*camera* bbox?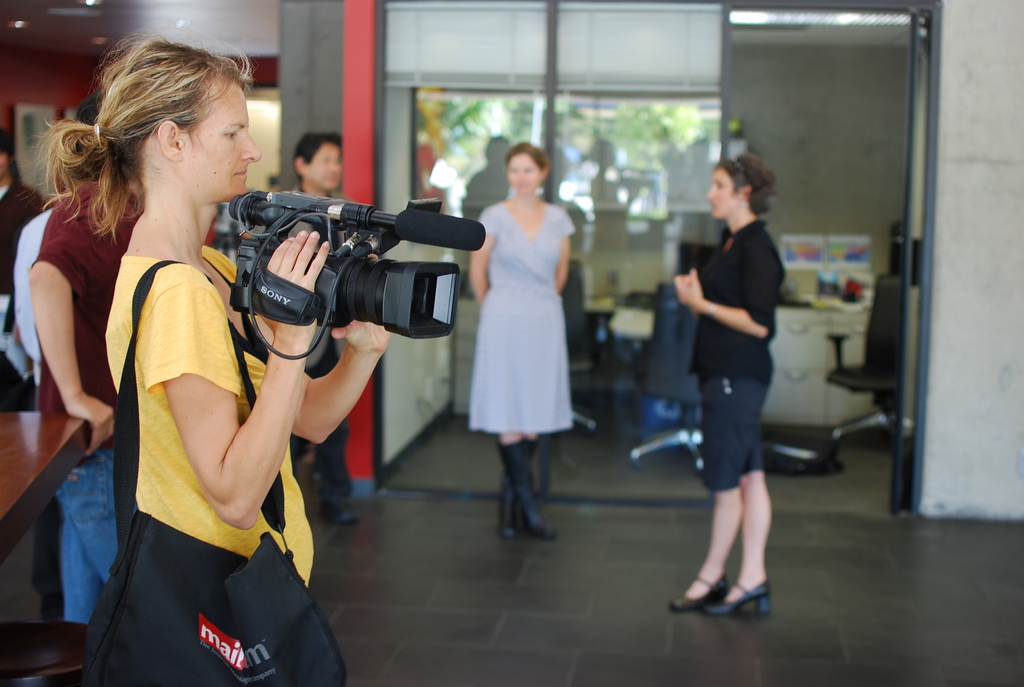
bbox=[223, 196, 495, 351]
